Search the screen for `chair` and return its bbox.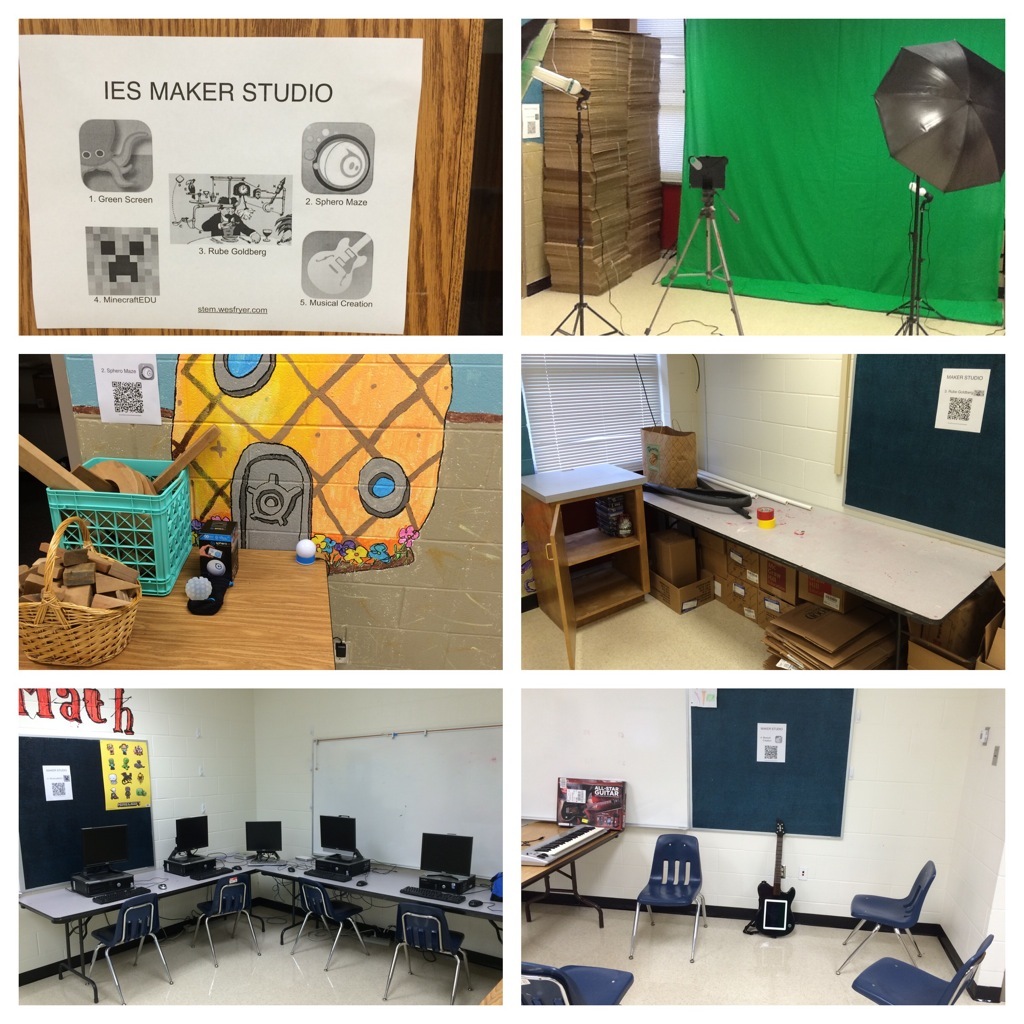
Found: crop(623, 829, 710, 971).
